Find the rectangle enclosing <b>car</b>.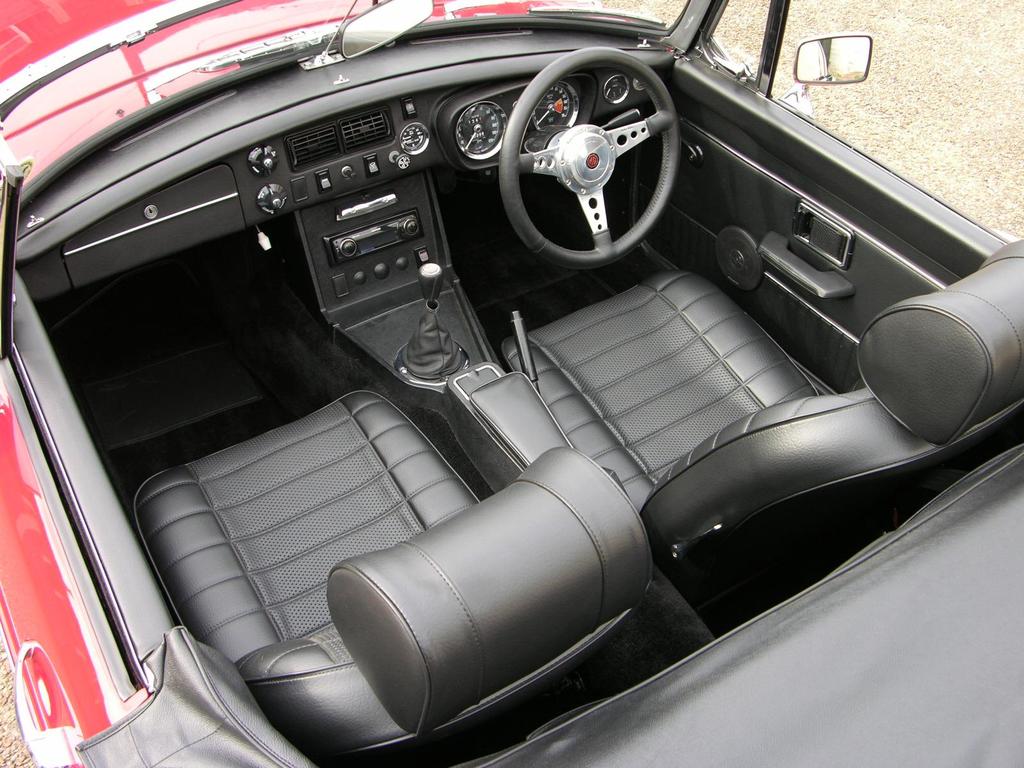
<region>2, 0, 1017, 762</region>.
